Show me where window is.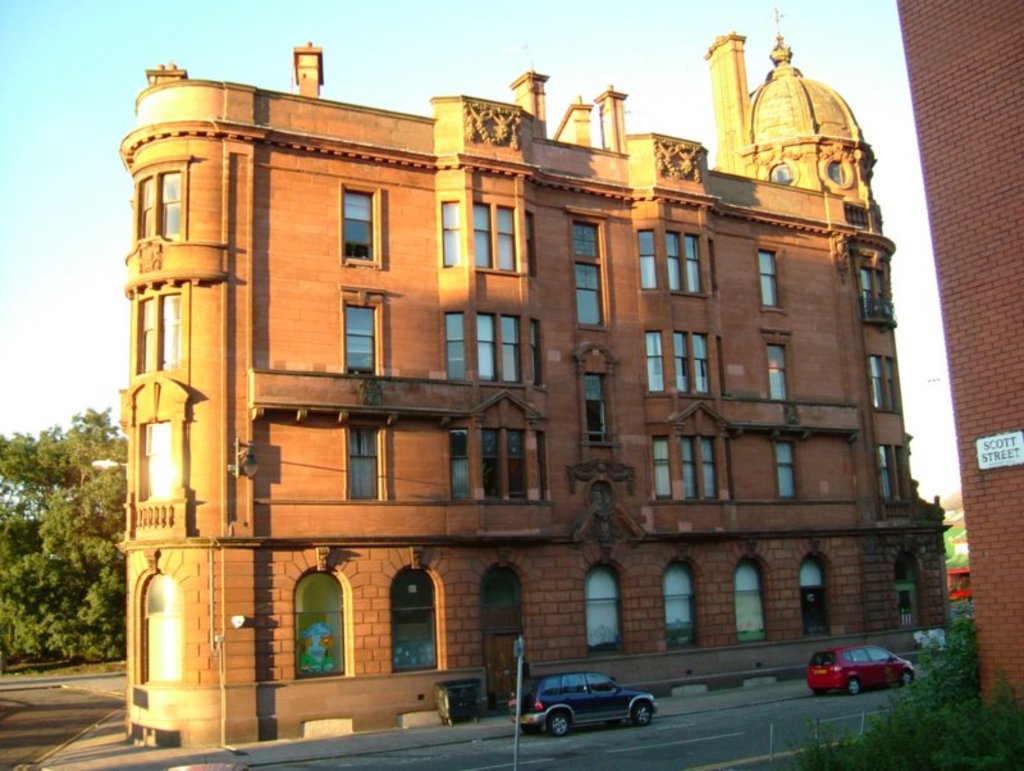
window is at 497 311 524 383.
